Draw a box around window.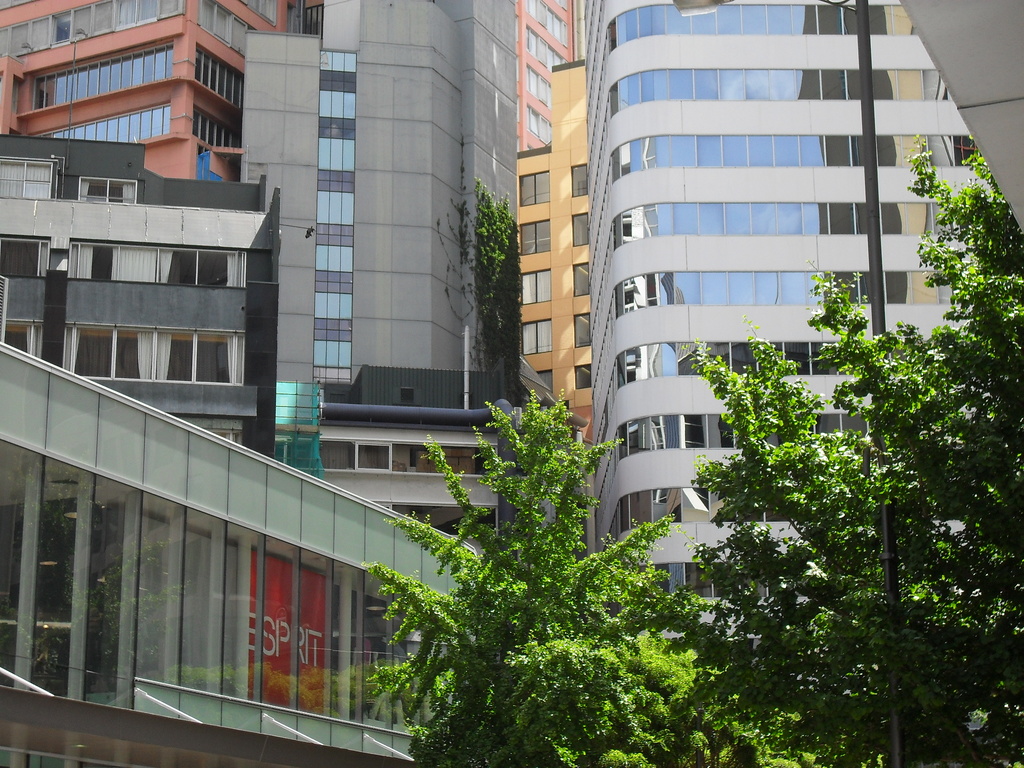
bbox=[239, 0, 276, 26].
